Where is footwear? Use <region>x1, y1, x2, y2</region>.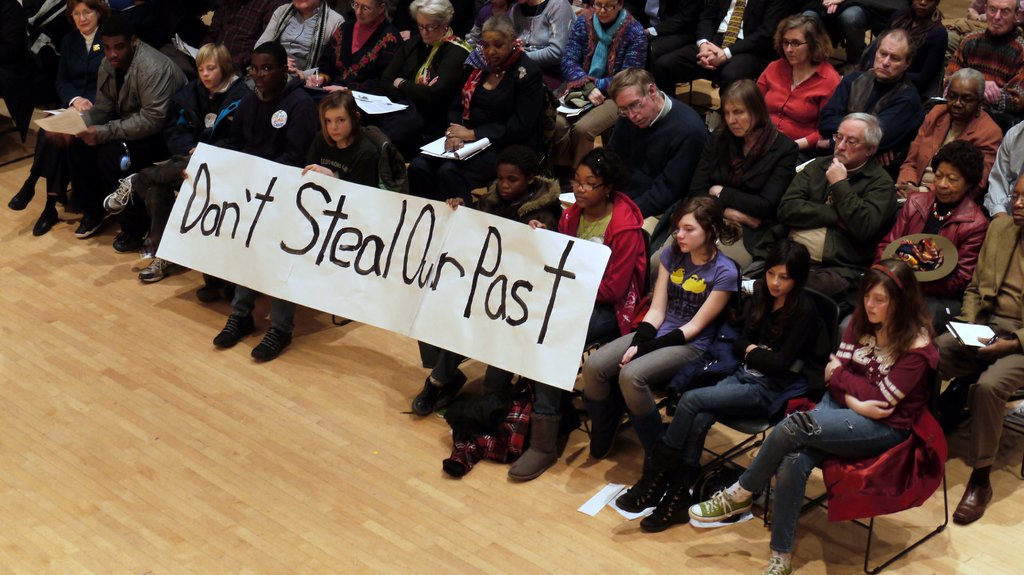
<region>33, 207, 58, 236</region>.
